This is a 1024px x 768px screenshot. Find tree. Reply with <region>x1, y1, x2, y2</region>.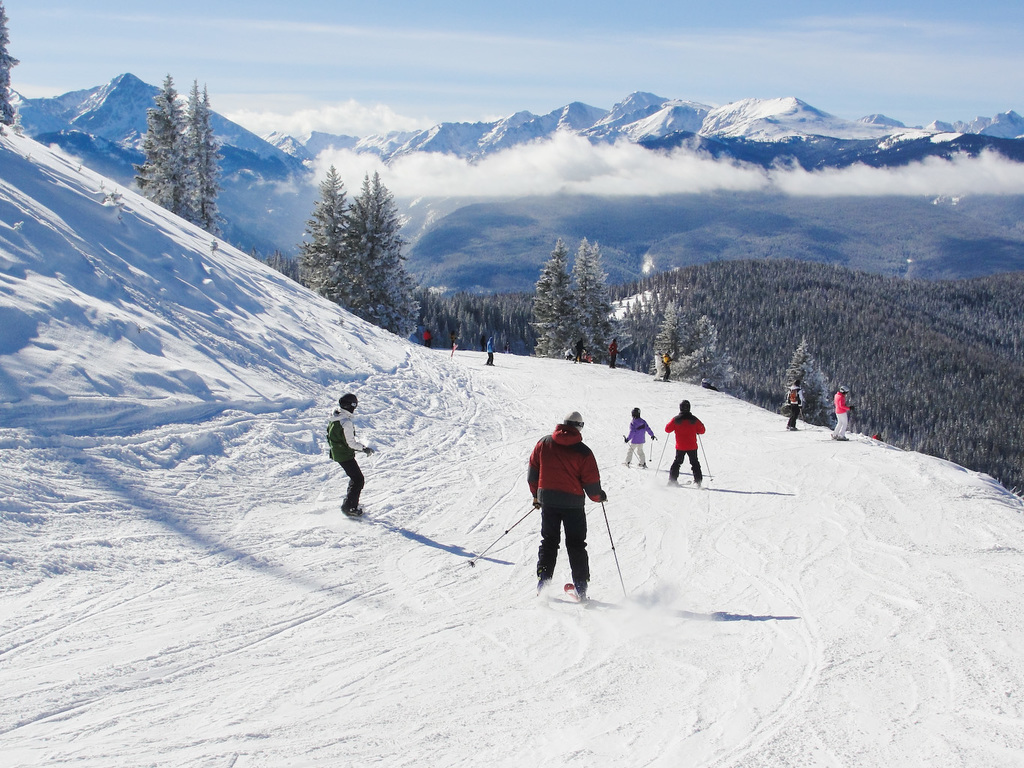
<region>0, 3, 16, 125</region>.
